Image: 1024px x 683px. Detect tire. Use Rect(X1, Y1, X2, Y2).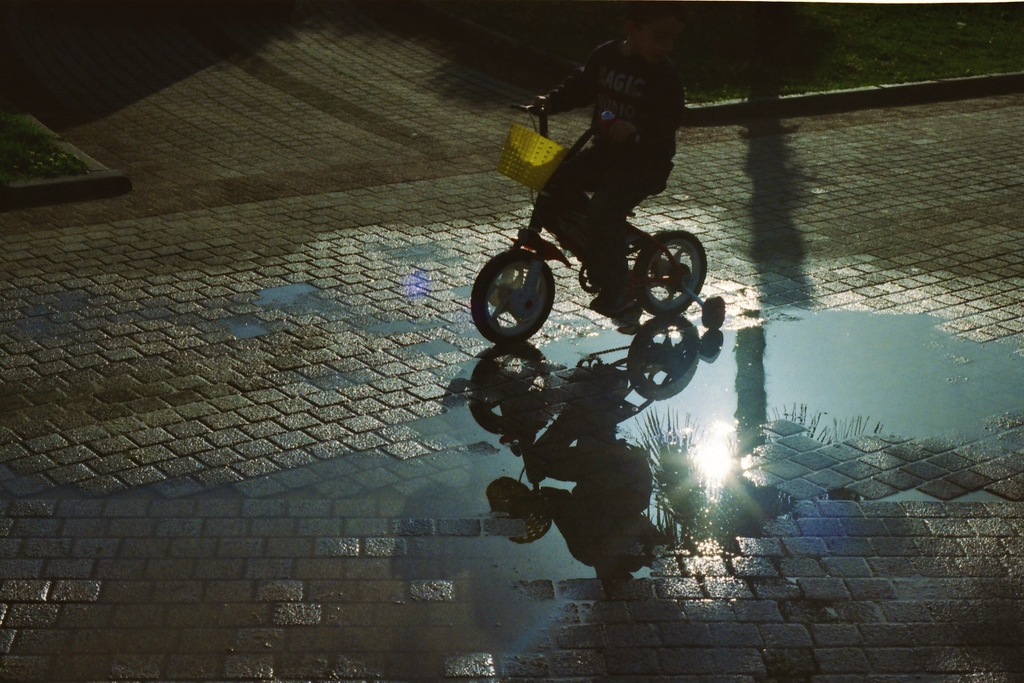
Rect(474, 248, 555, 341).
